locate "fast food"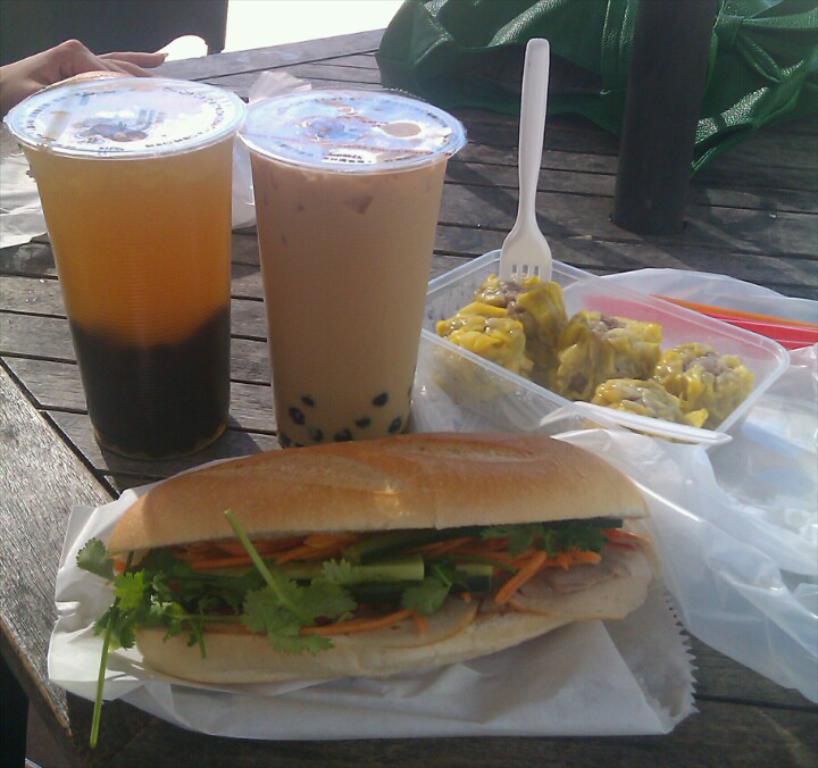
(left=653, top=345, right=751, bottom=416)
